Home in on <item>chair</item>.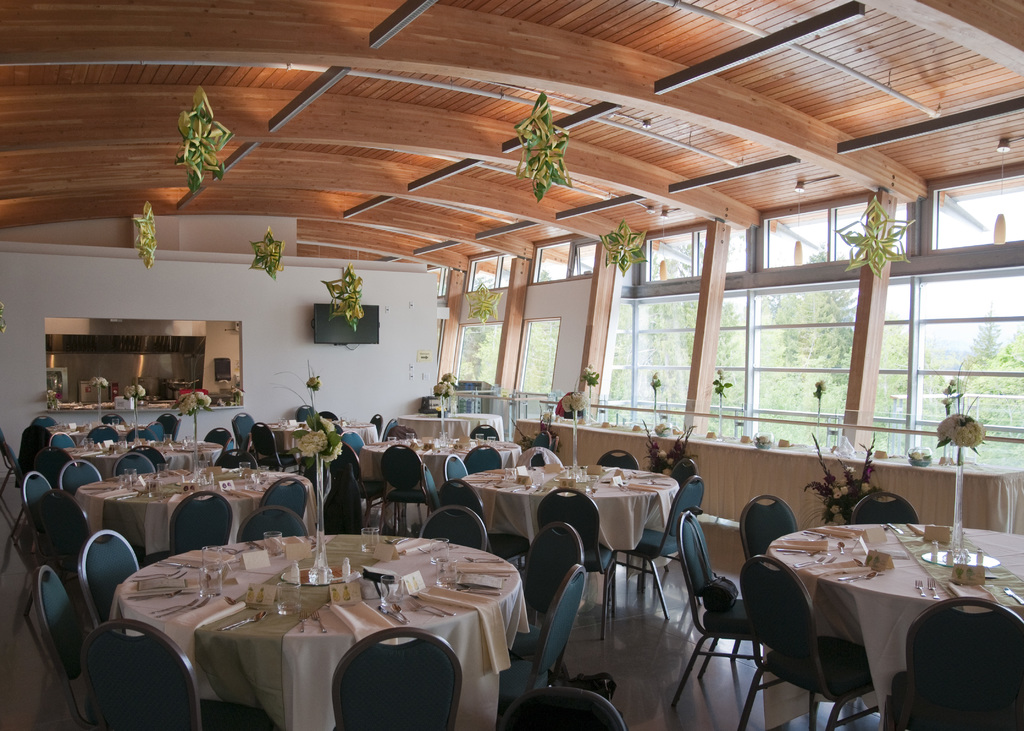
Homed in at [left=661, top=453, right=697, bottom=491].
